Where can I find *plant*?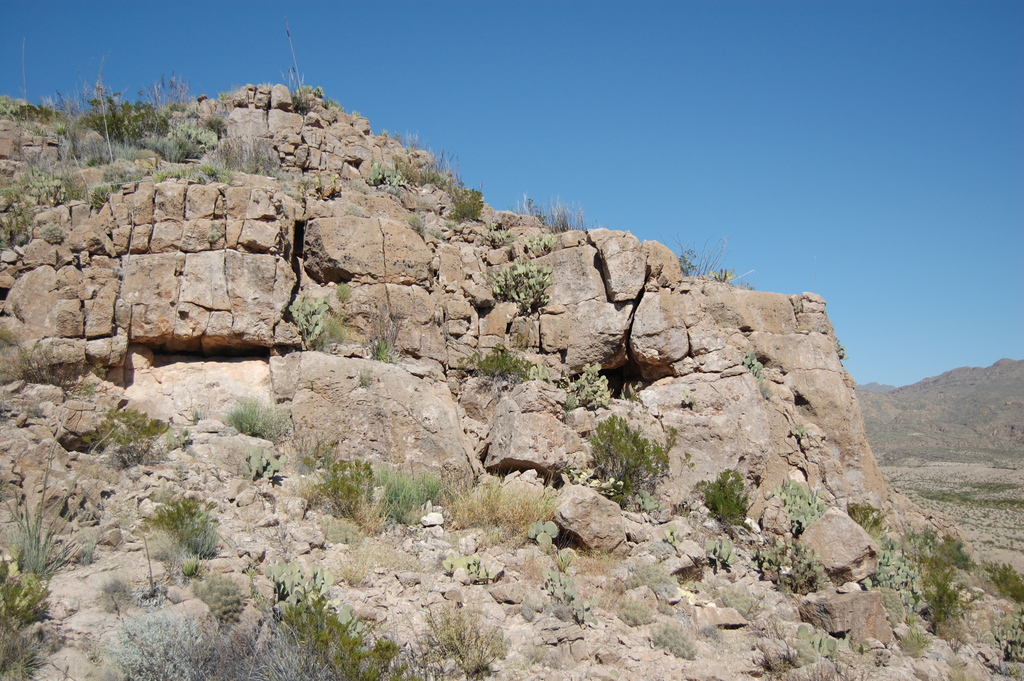
You can find it at region(689, 468, 752, 533).
